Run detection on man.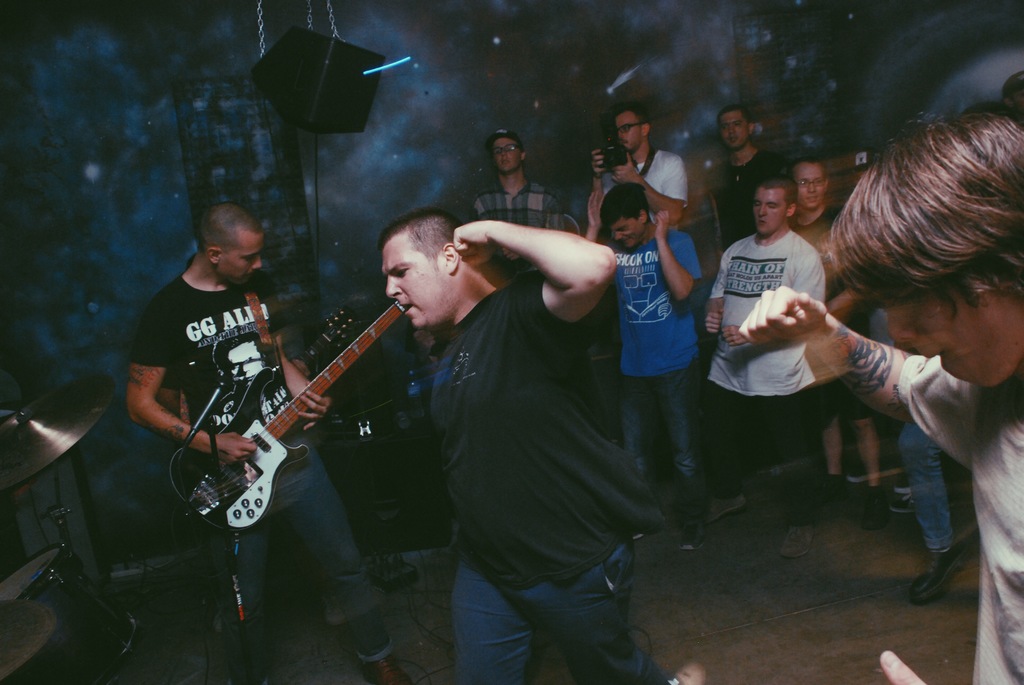
Result: region(468, 129, 561, 271).
